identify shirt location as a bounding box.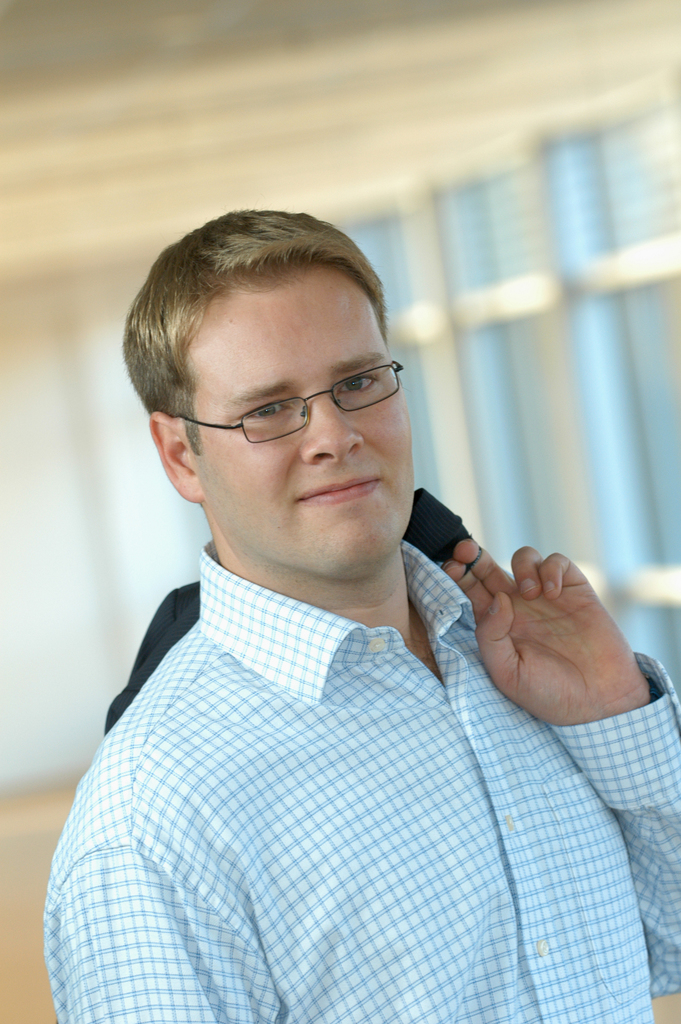
rect(51, 415, 609, 1011).
